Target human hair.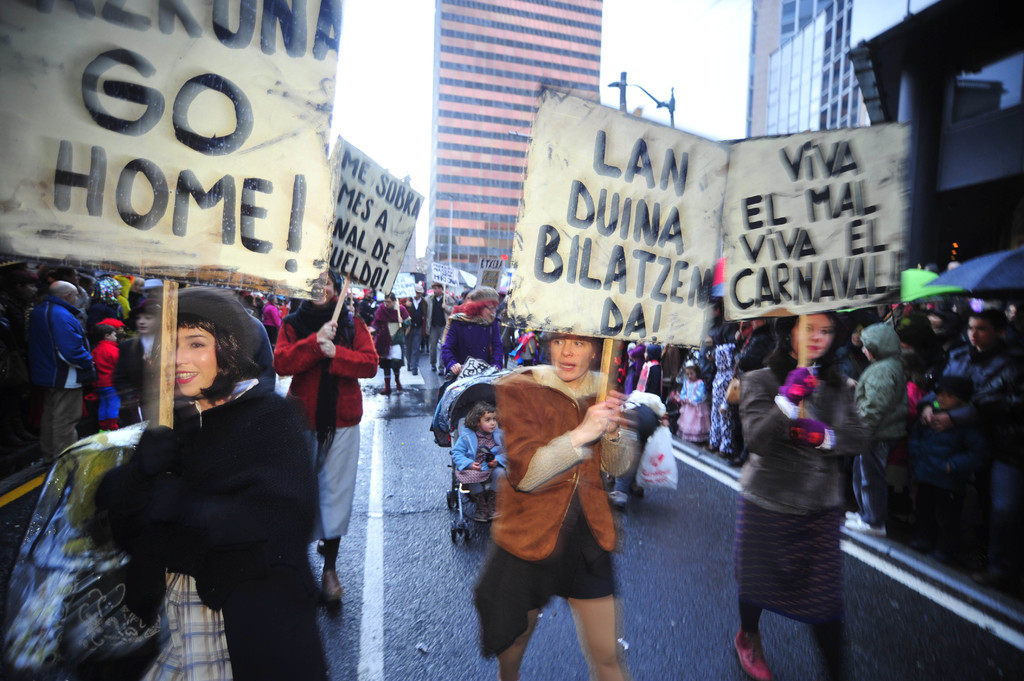
Target region: pyautogui.locateOnScreen(172, 311, 242, 410).
